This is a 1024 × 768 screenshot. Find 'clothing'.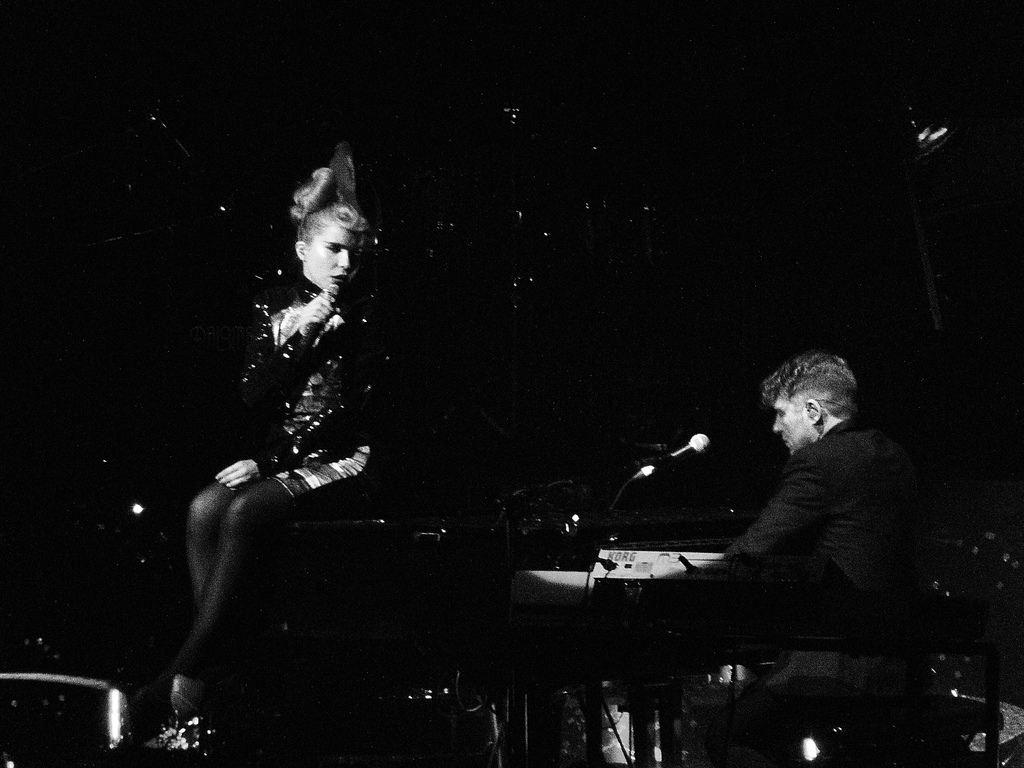
Bounding box: Rect(213, 284, 396, 511).
